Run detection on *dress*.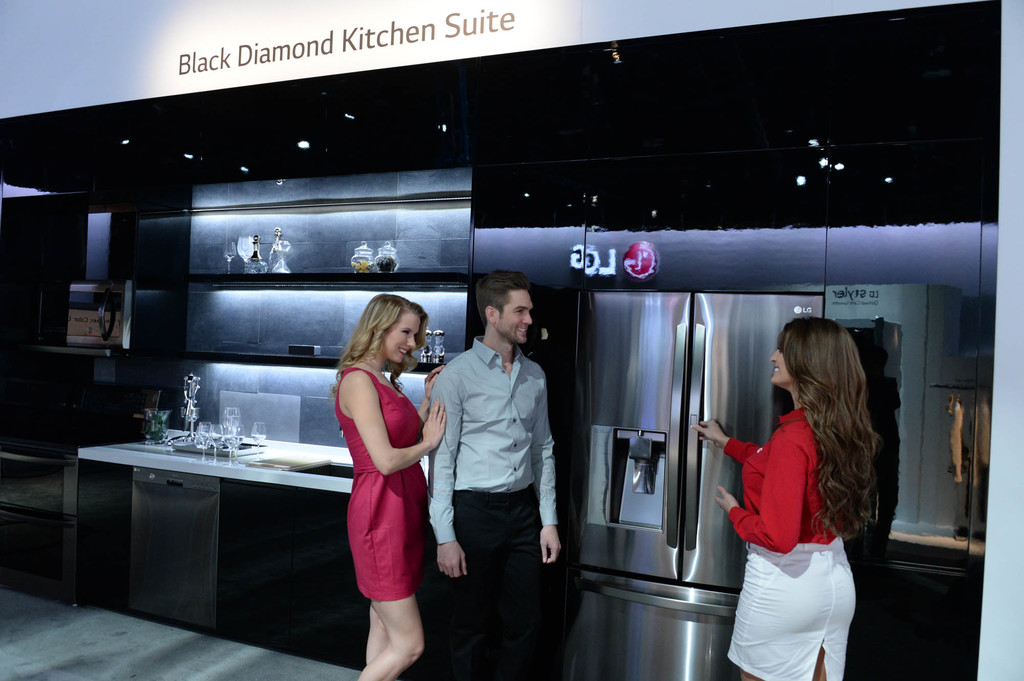
Result: 330 365 427 614.
